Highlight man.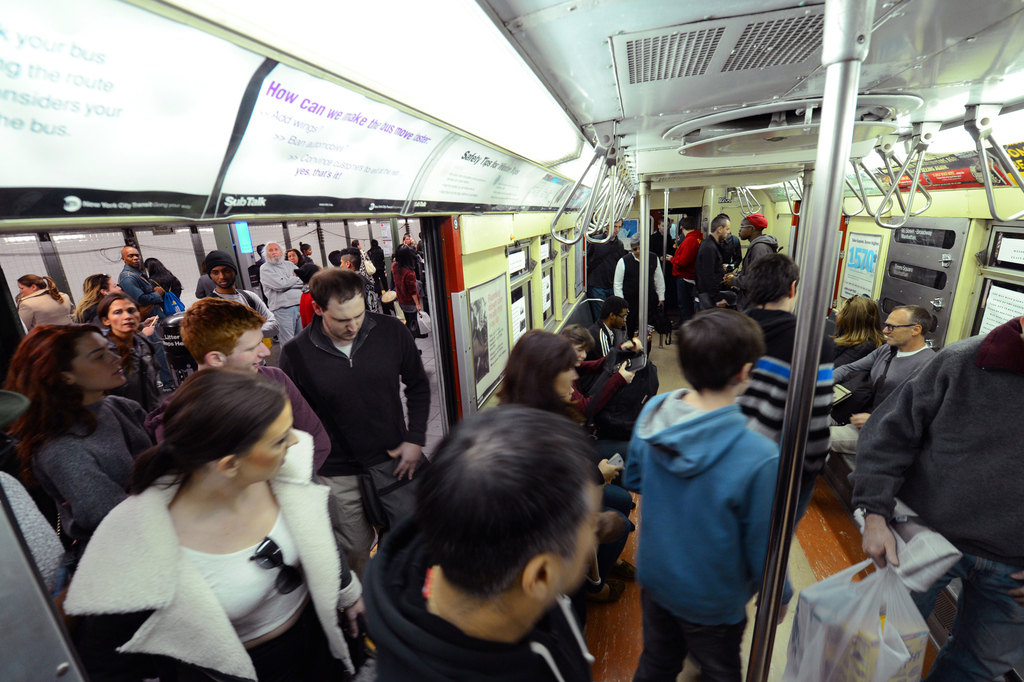
Highlighted region: (x1=278, y1=271, x2=435, y2=590).
